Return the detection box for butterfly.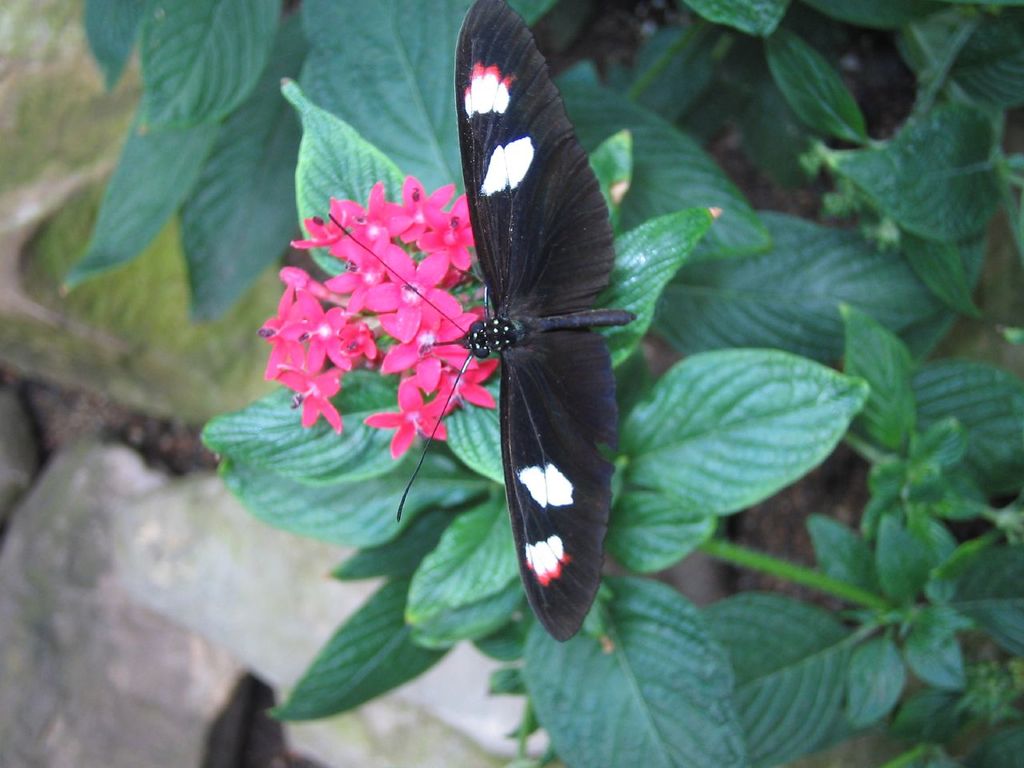
pyautogui.locateOnScreen(392, 2, 642, 682).
